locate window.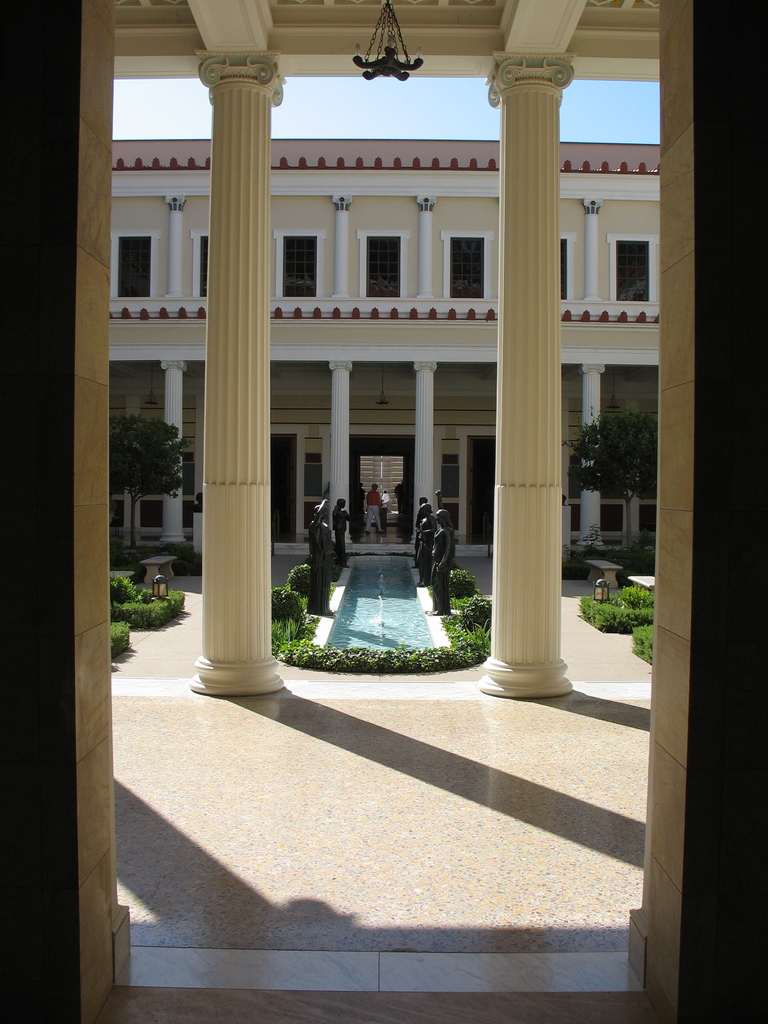
Bounding box: <region>280, 237, 321, 296</region>.
